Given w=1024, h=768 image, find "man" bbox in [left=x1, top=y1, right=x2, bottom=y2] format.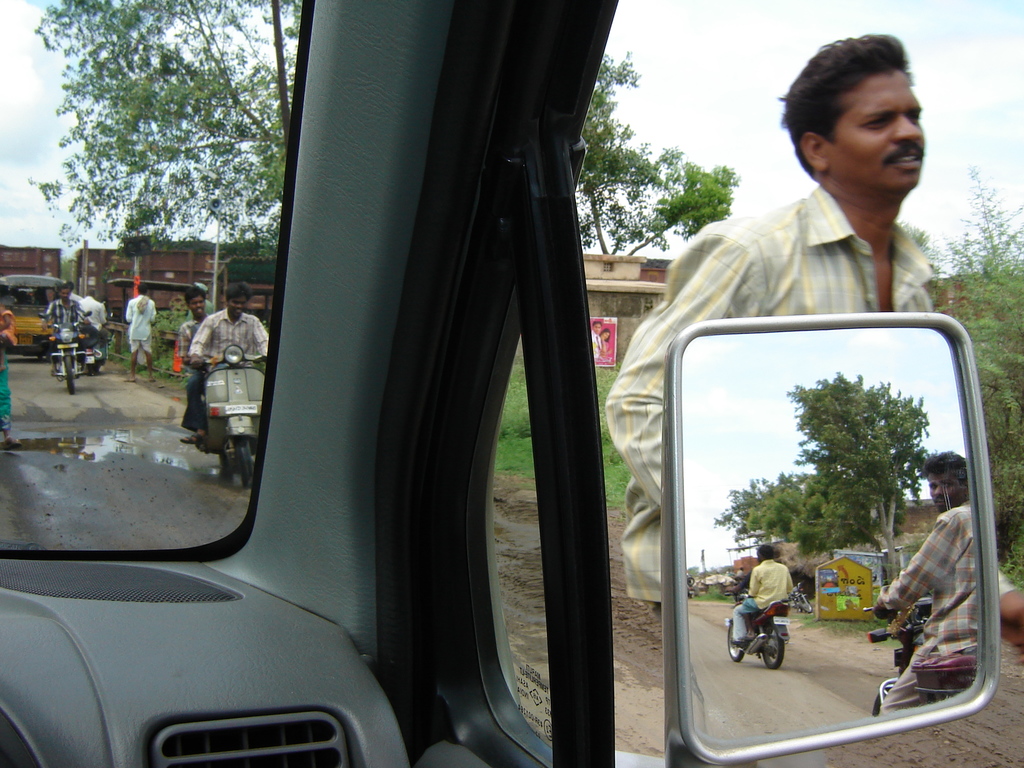
[left=874, top=451, right=980, bottom=710].
